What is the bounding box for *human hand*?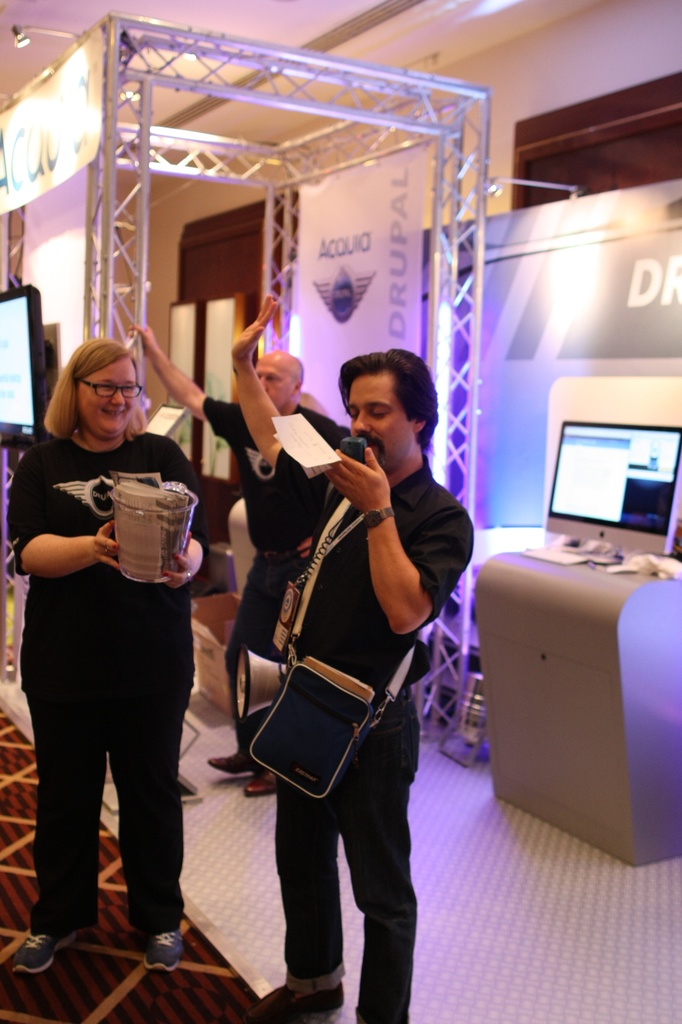
locate(159, 532, 199, 594).
